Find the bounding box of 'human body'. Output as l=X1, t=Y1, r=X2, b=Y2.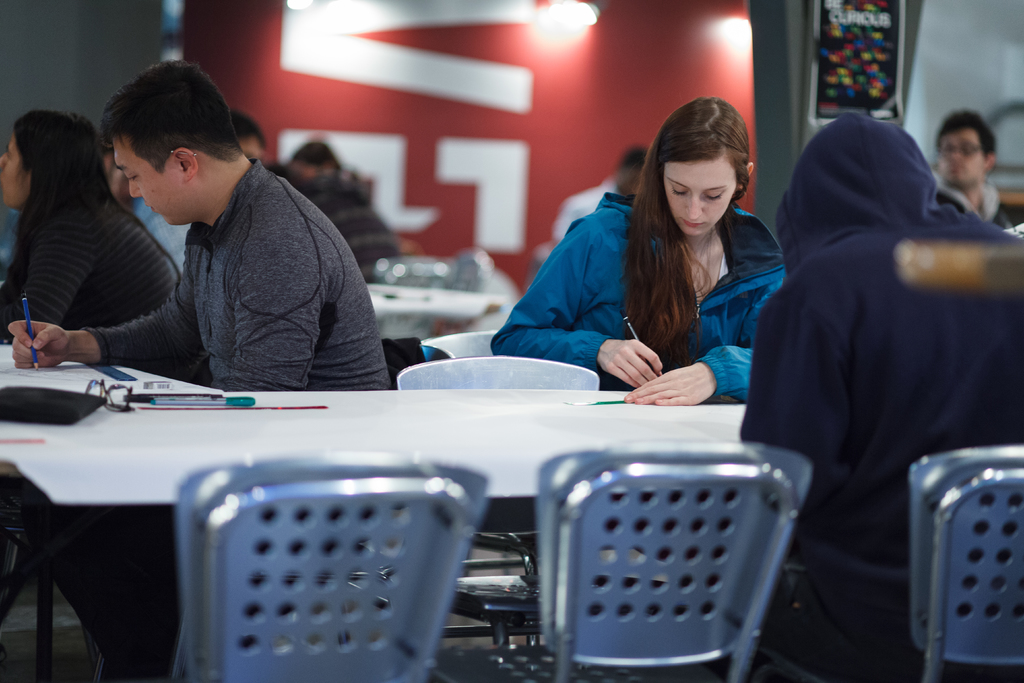
l=506, t=92, r=789, b=407.
